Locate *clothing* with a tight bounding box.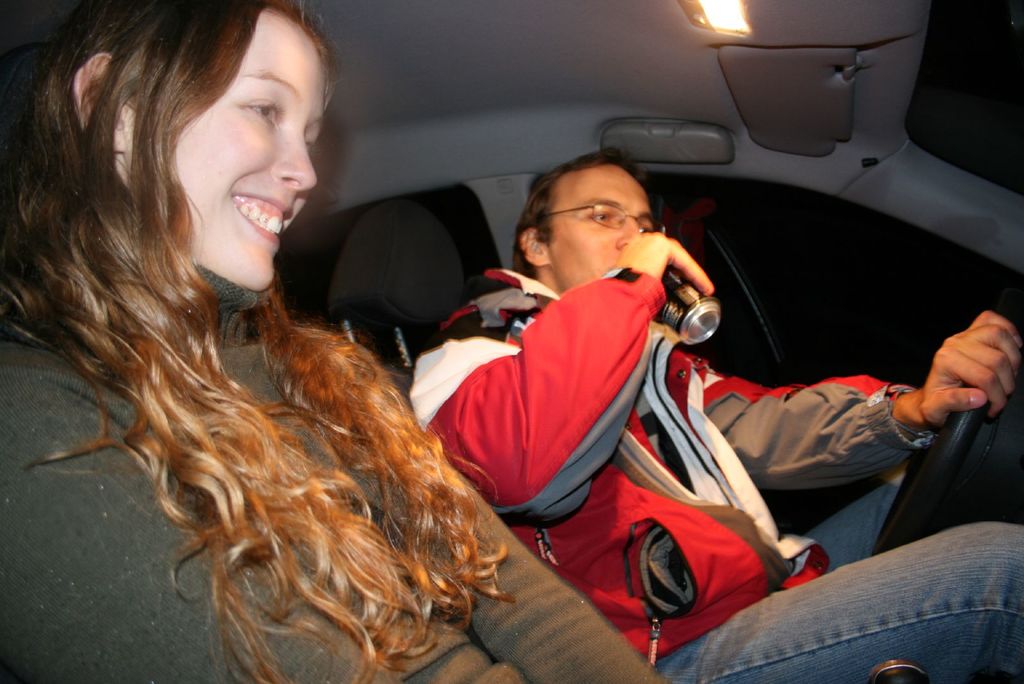
0, 261, 672, 683.
